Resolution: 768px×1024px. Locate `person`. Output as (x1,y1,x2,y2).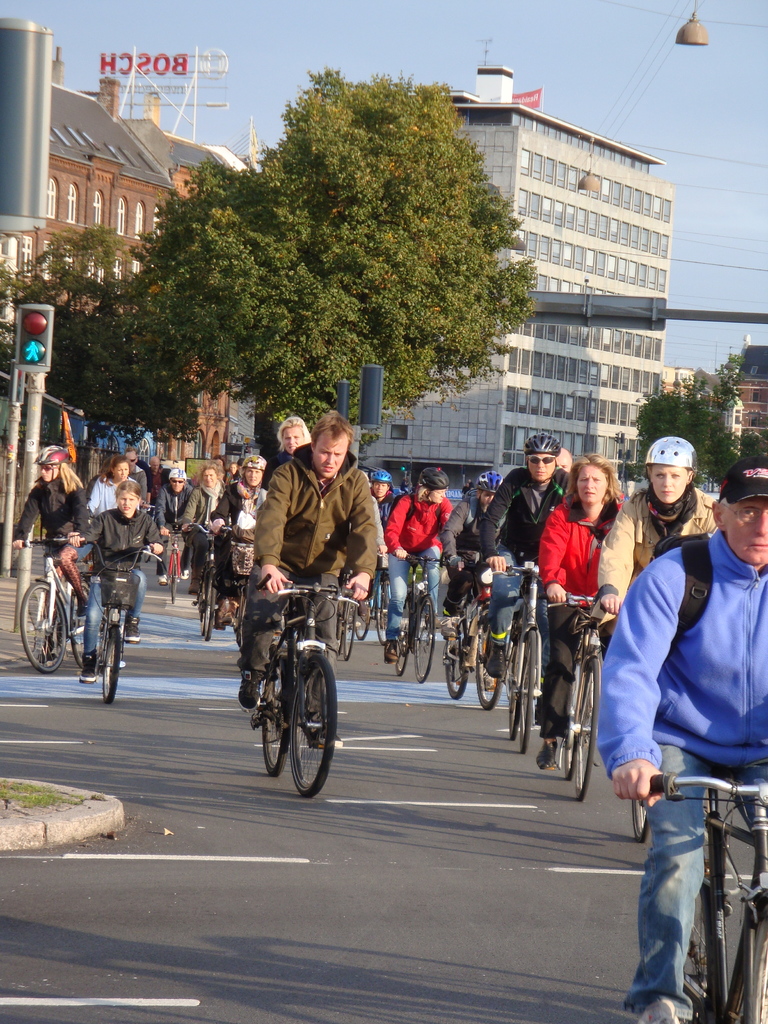
(468,428,584,702).
